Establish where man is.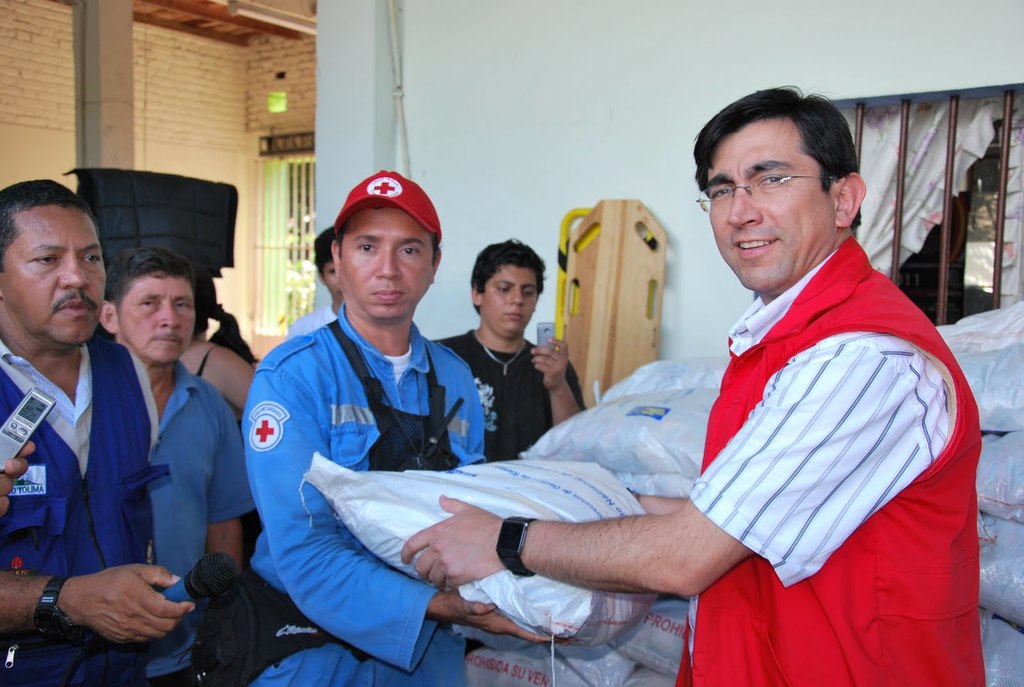
Established at crop(397, 83, 989, 686).
